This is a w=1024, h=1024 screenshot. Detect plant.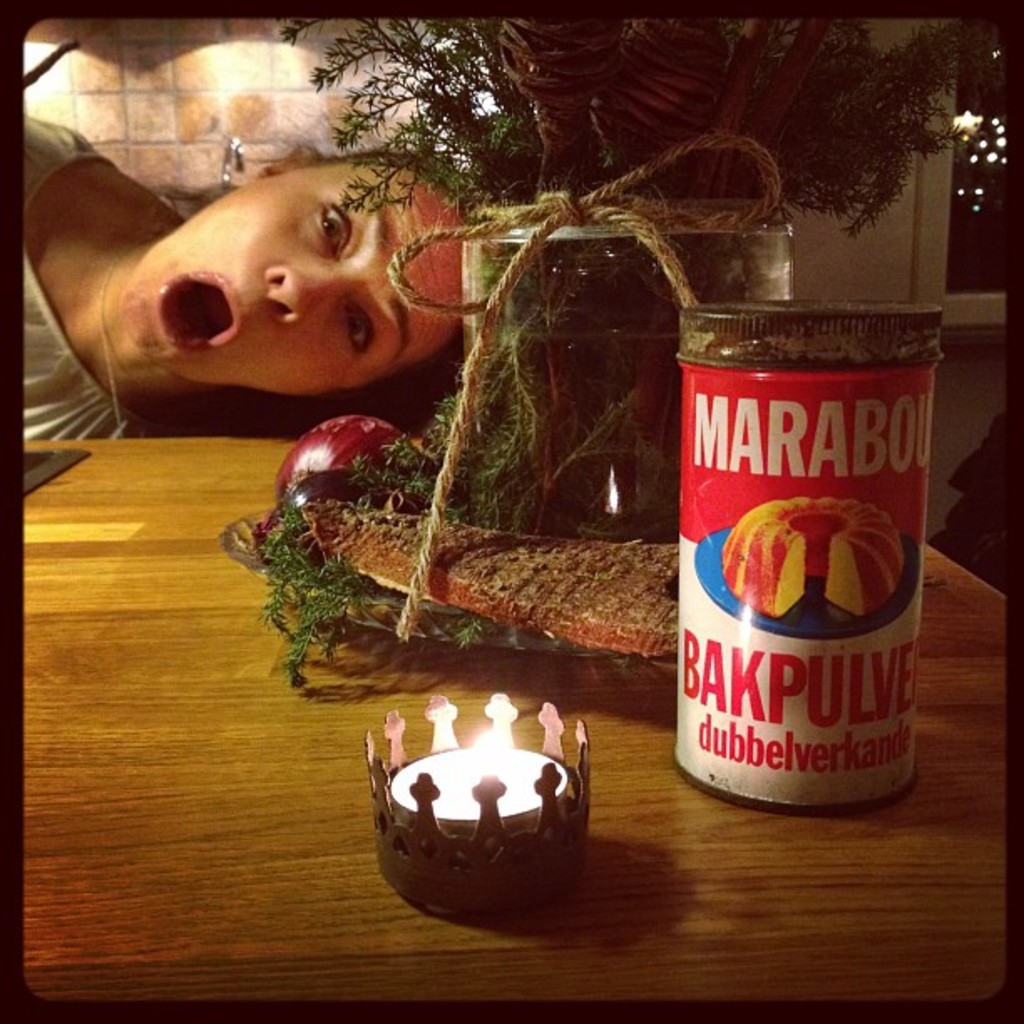
x1=256, y1=17, x2=1006, y2=686.
